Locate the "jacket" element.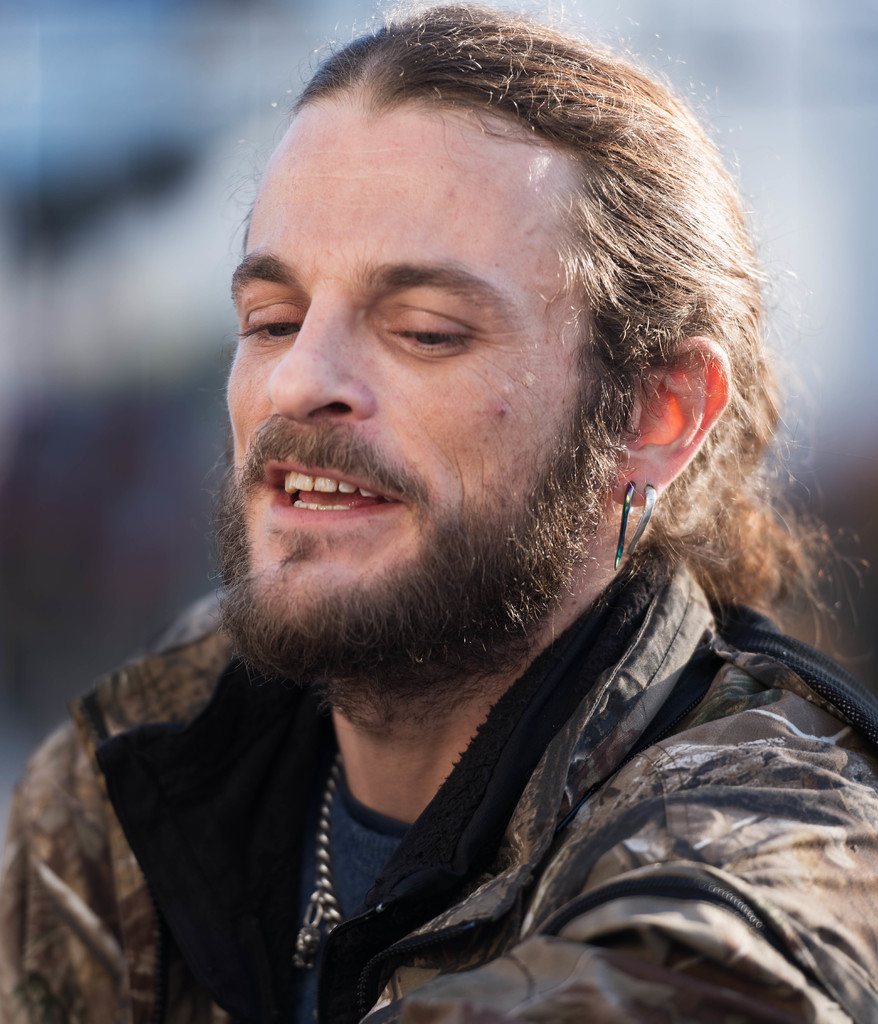
Element bbox: crop(111, 548, 877, 994).
